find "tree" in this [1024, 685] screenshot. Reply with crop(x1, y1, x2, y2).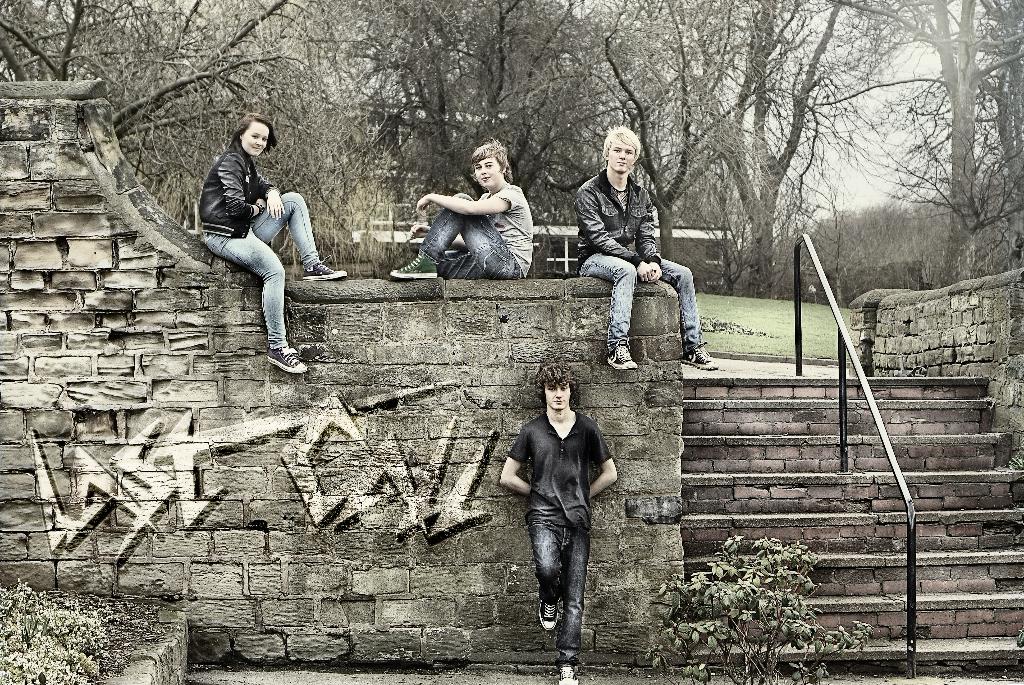
crop(0, 0, 388, 232).
